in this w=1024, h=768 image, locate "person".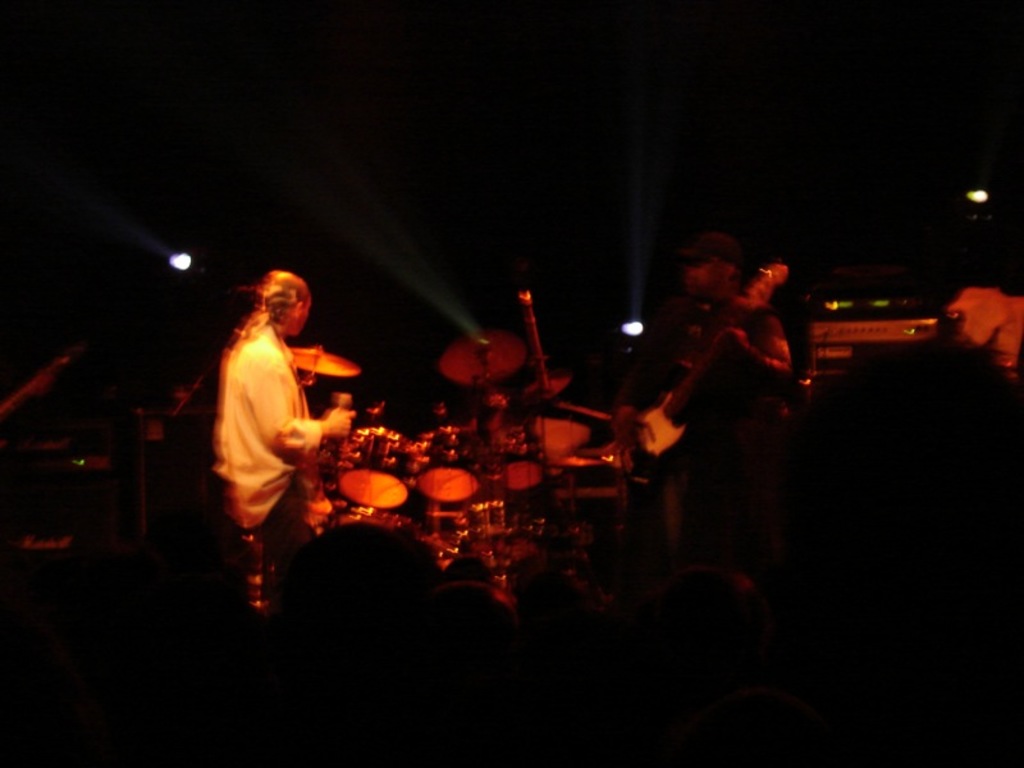
Bounding box: x1=210 y1=269 x2=356 y2=613.
